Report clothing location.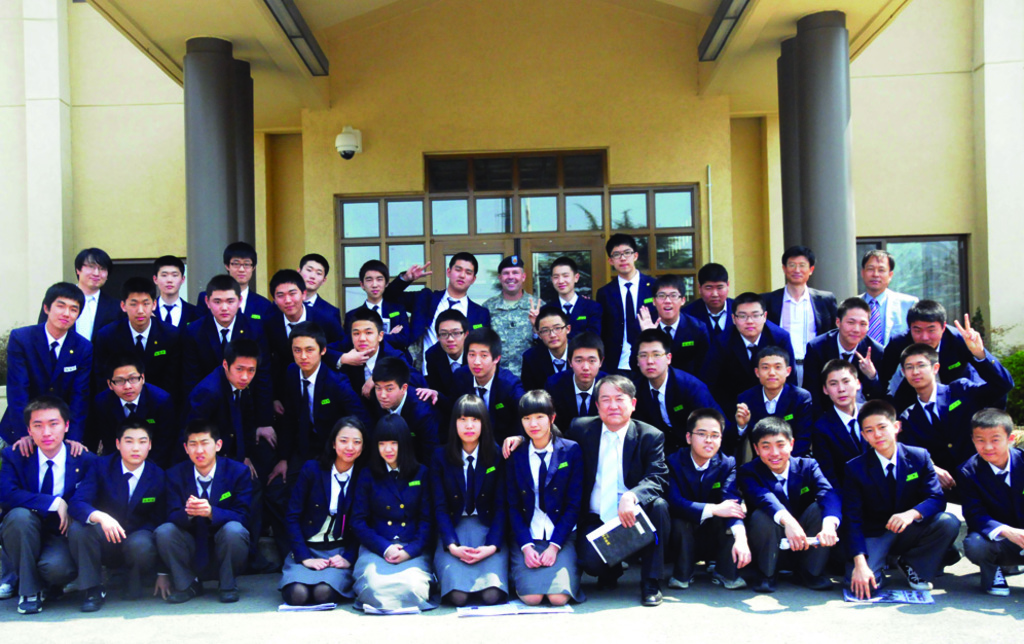
Report: detection(255, 361, 340, 460).
